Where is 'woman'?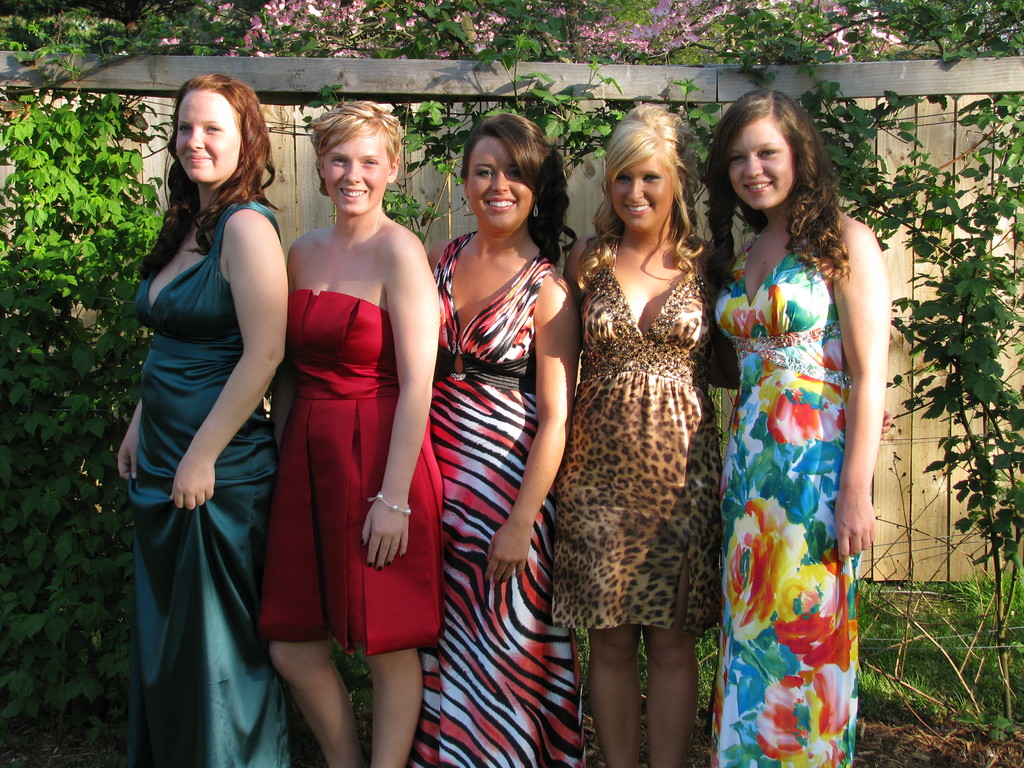
BBox(248, 102, 453, 767).
